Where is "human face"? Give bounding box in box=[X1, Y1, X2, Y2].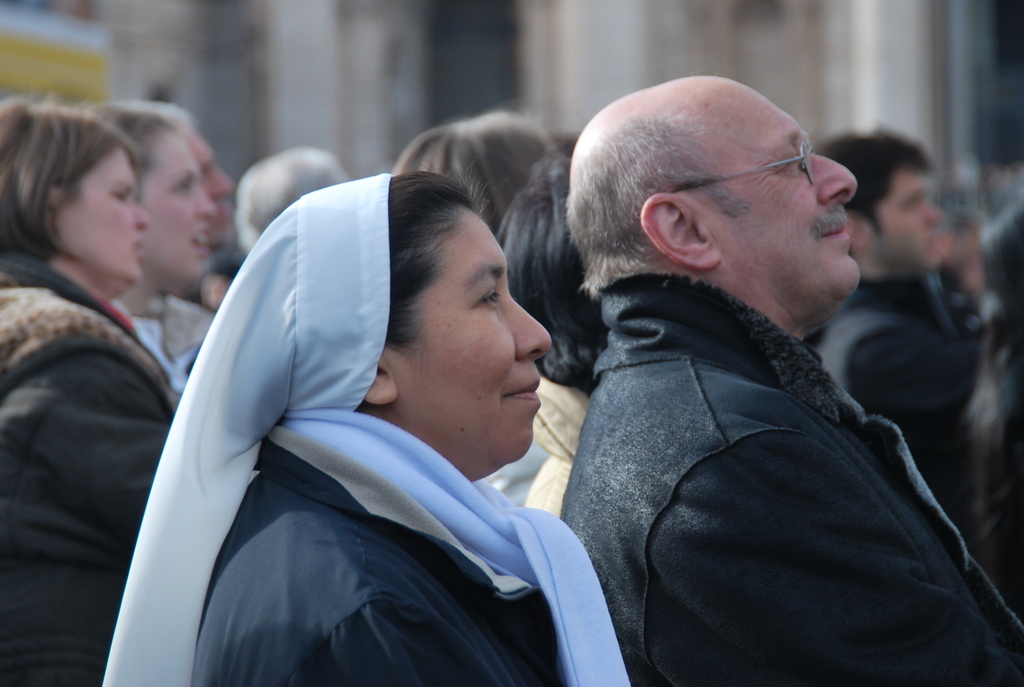
box=[399, 202, 555, 478].
